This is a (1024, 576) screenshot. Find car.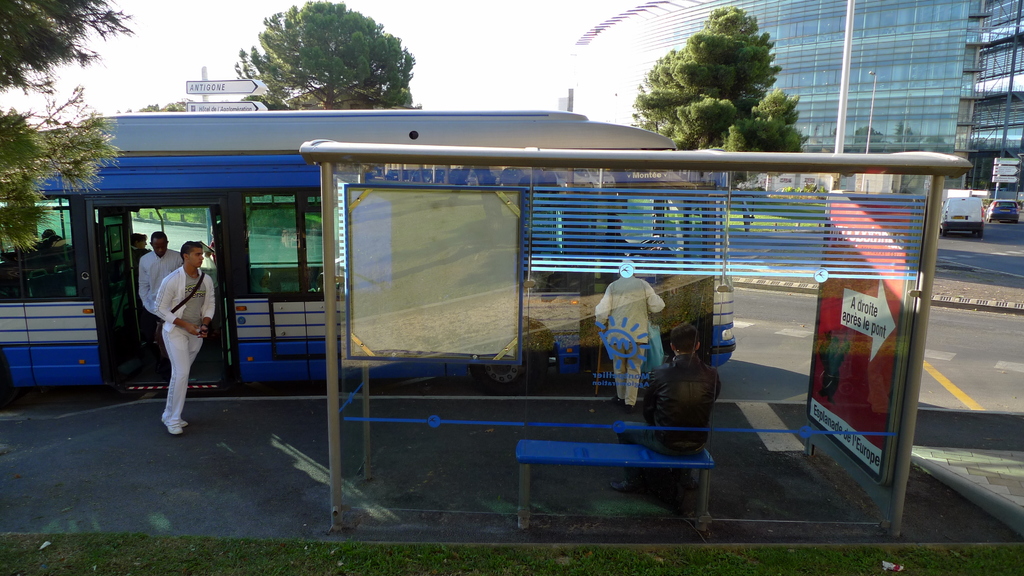
Bounding box: region(988, 189, 1023, 224).
